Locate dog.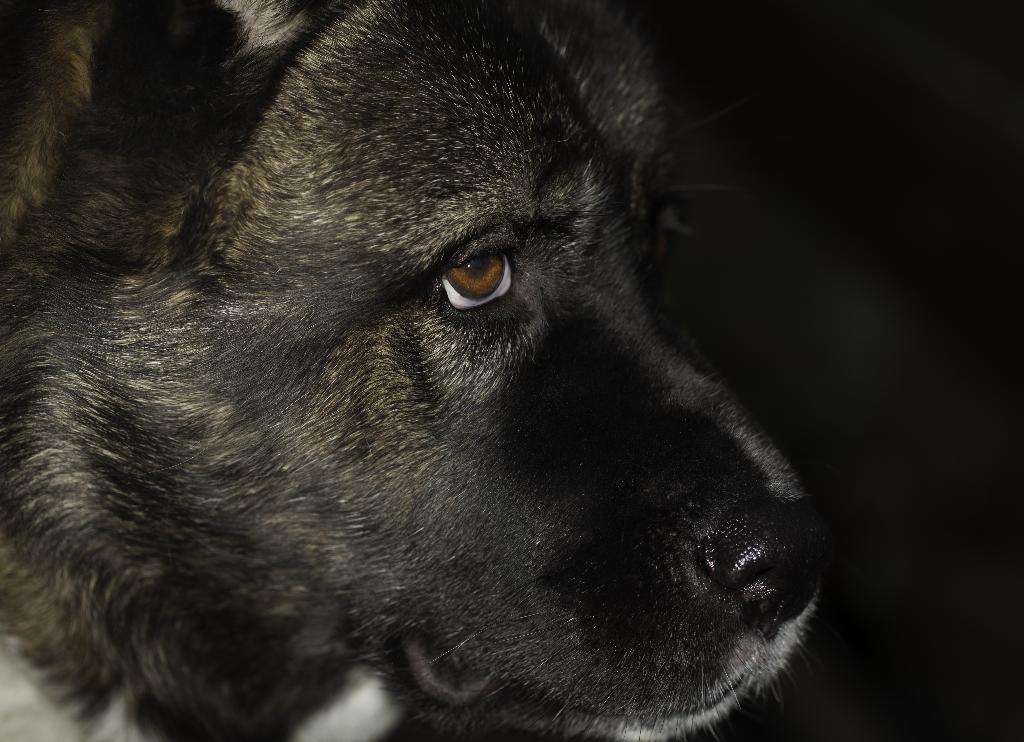
Bounding box: detection(0, 0, 826, 741).
